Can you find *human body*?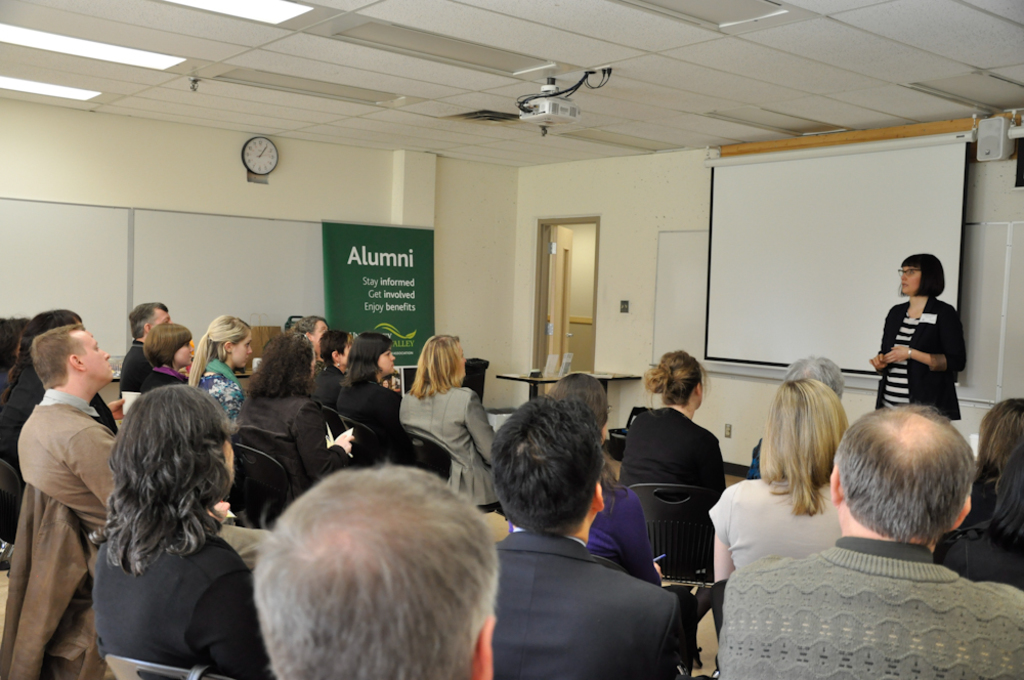
Yes, bounding box: locate(331, 373, 403, 463).
